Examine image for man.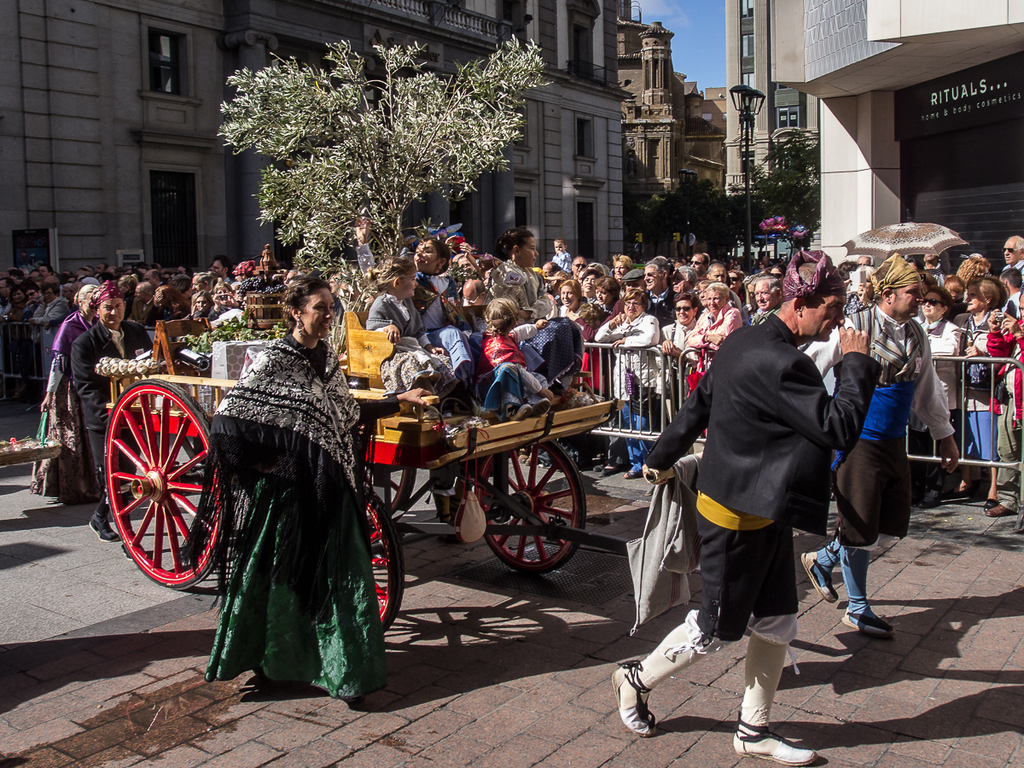
Examination result: (x1=1001, y1=230, x2=1023, y2=289).
